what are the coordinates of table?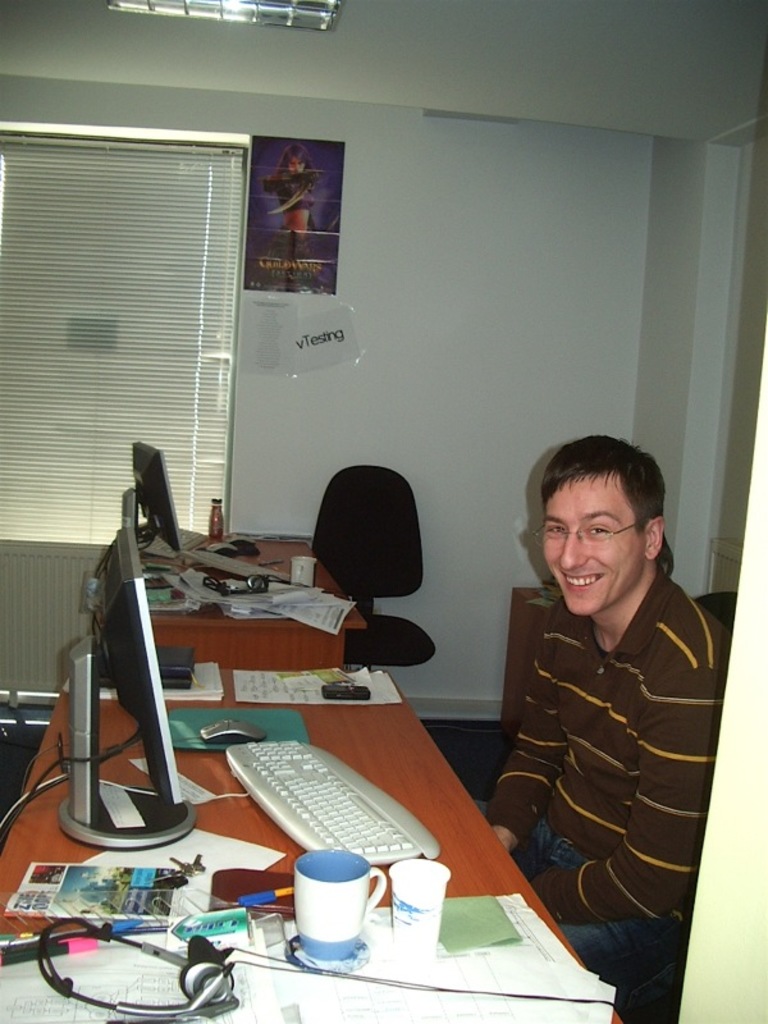
crop(60, 513, 374, 699).
